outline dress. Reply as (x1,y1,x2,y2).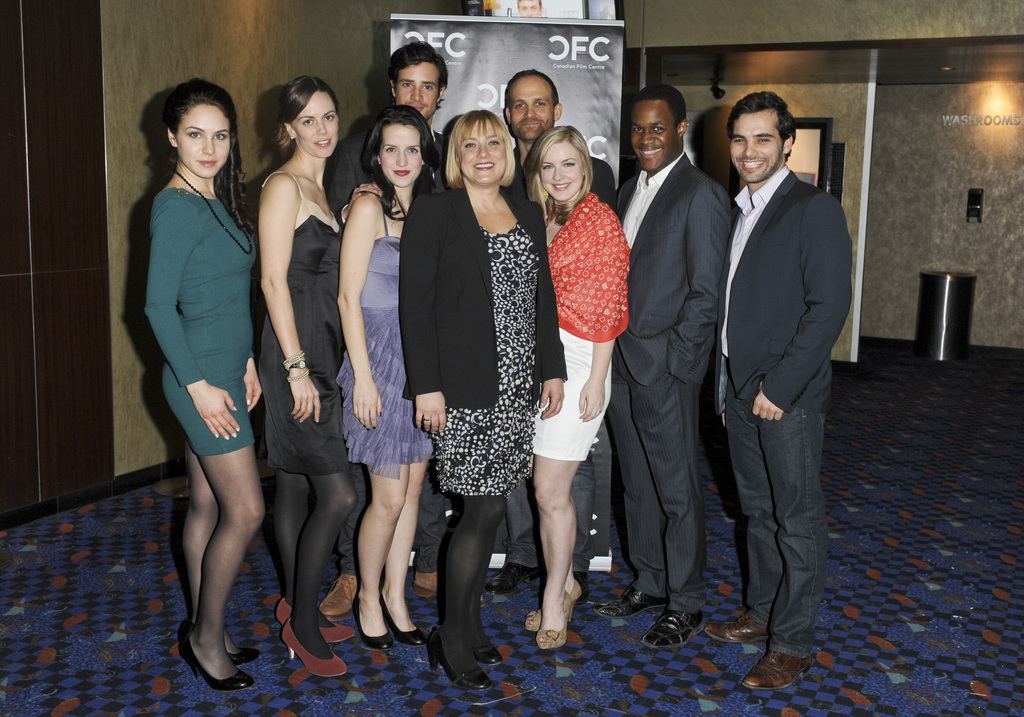
(316,167,445,478).
